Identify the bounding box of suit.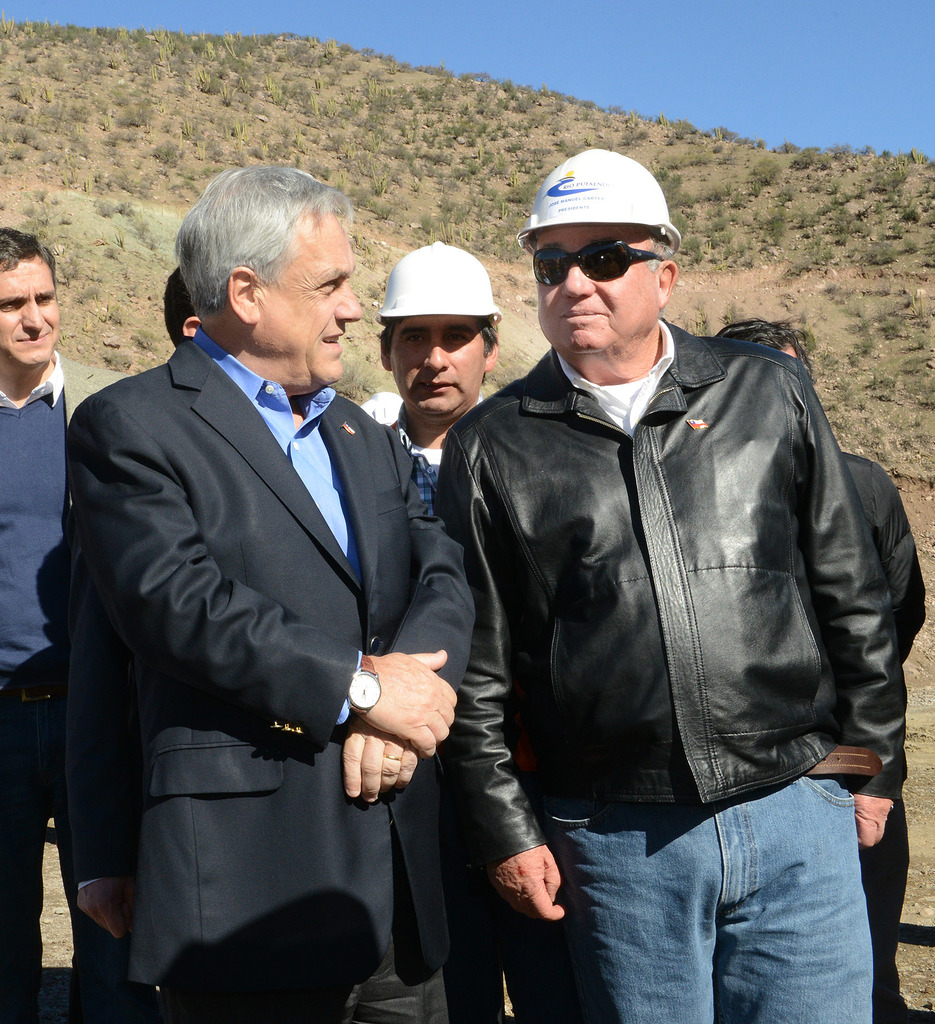
rect(70, 342, 478, 1023).
